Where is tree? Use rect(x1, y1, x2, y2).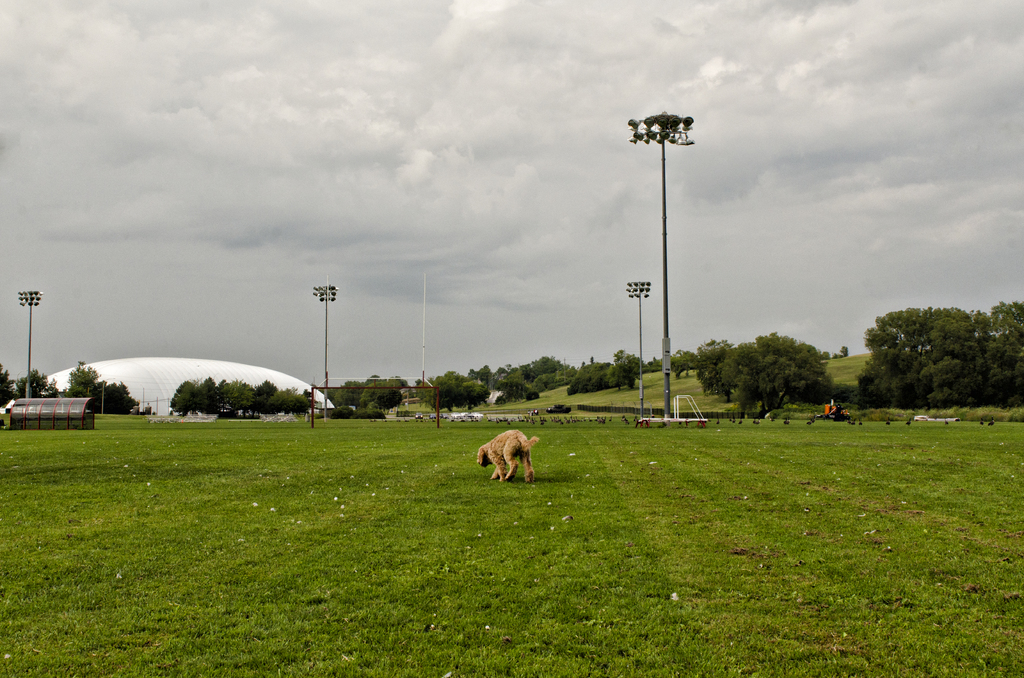
rect(865, 286, 992, 415).
